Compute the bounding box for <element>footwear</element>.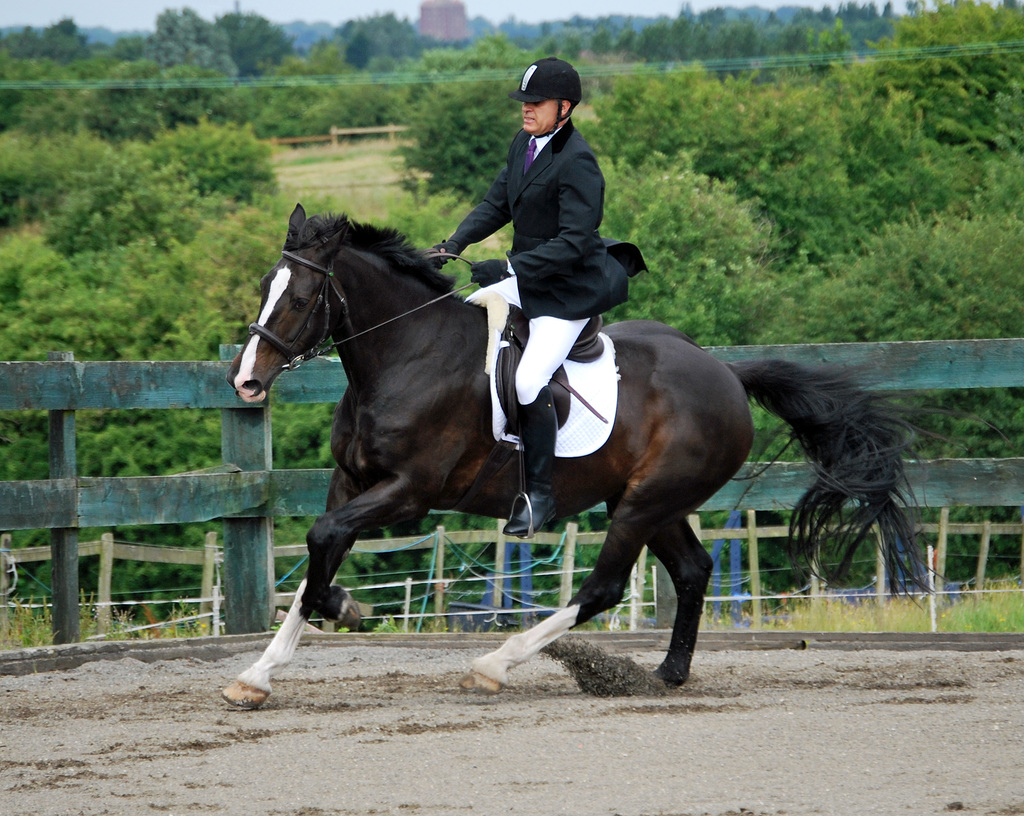
<region>502, 384, 560, 535</region>.
